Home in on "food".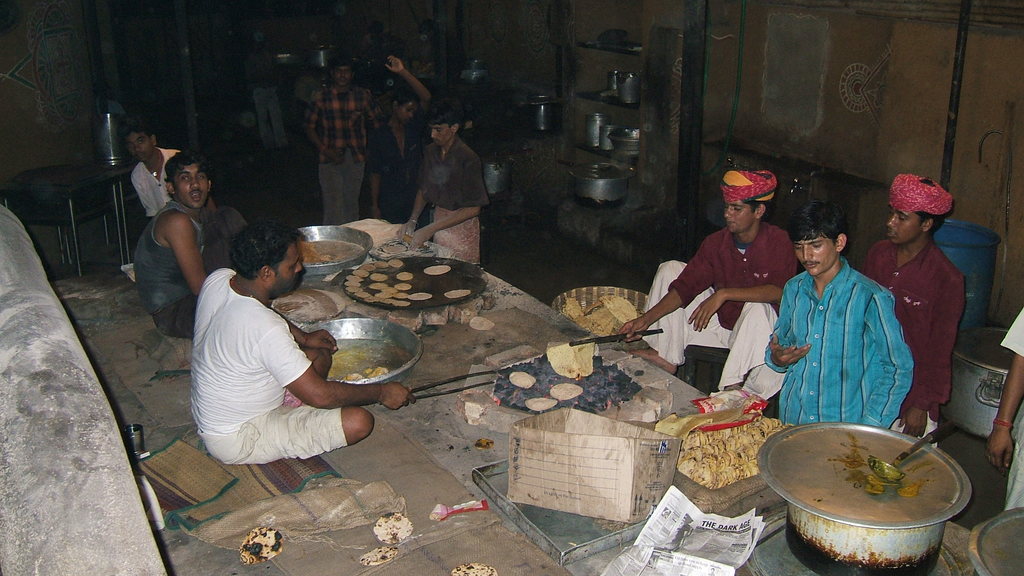
Homed in at (675, 415, 794, 491).
